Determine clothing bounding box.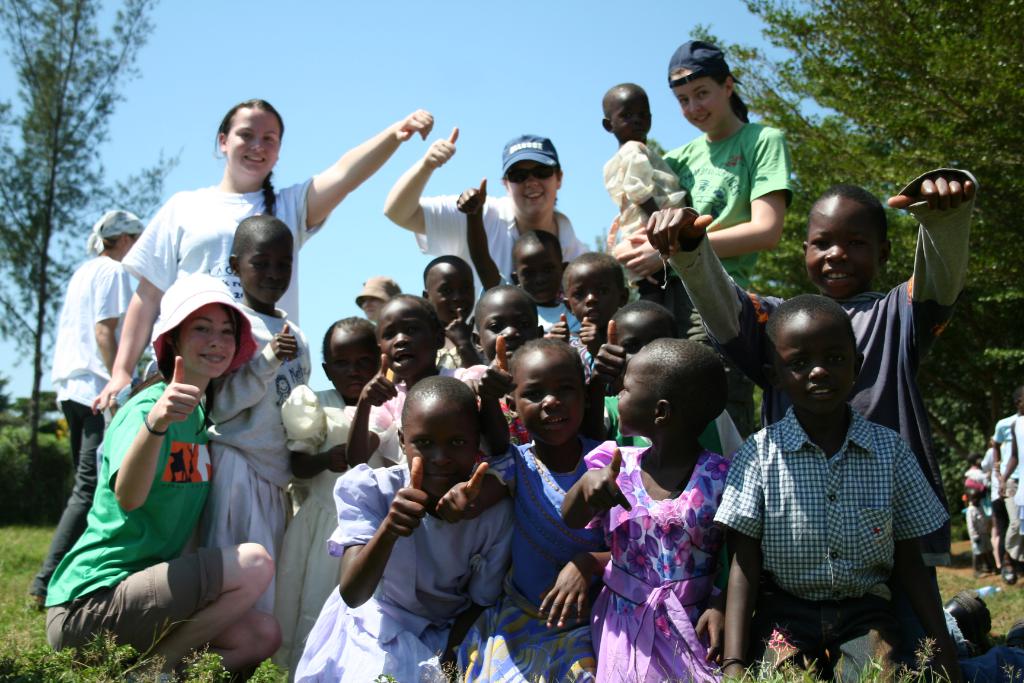
Determined: x1=36 y1=366 x2=220 y2=646.
